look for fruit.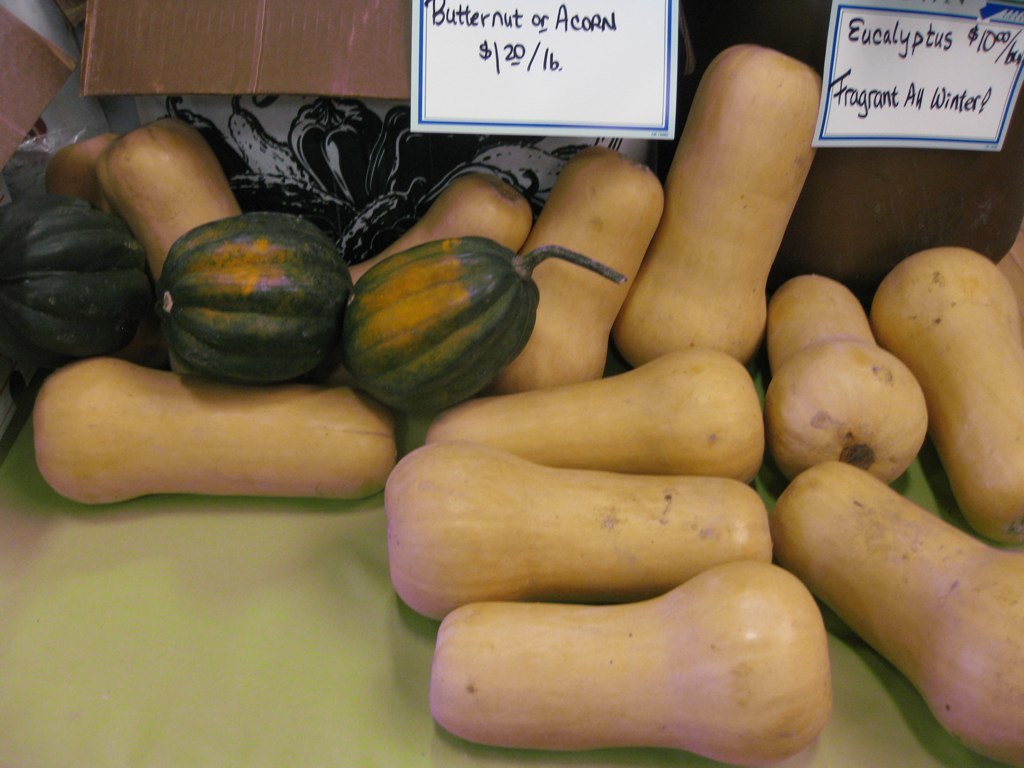
Found: crop(416, 347, 764, 480).
